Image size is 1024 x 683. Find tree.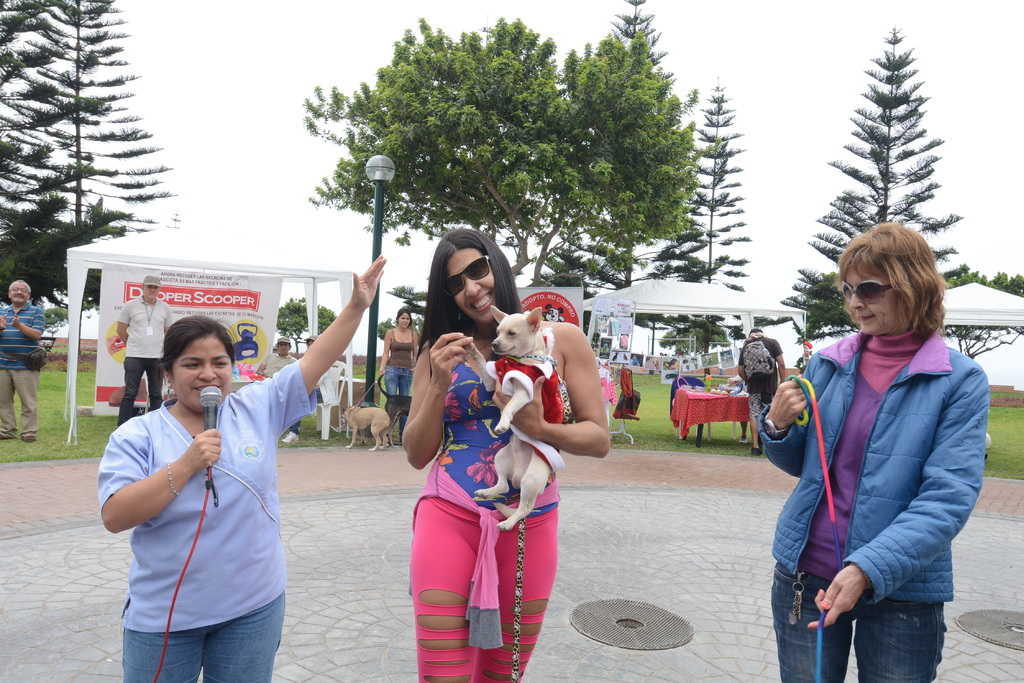
[x1=682, y1=65, x2=765, y2=315].
